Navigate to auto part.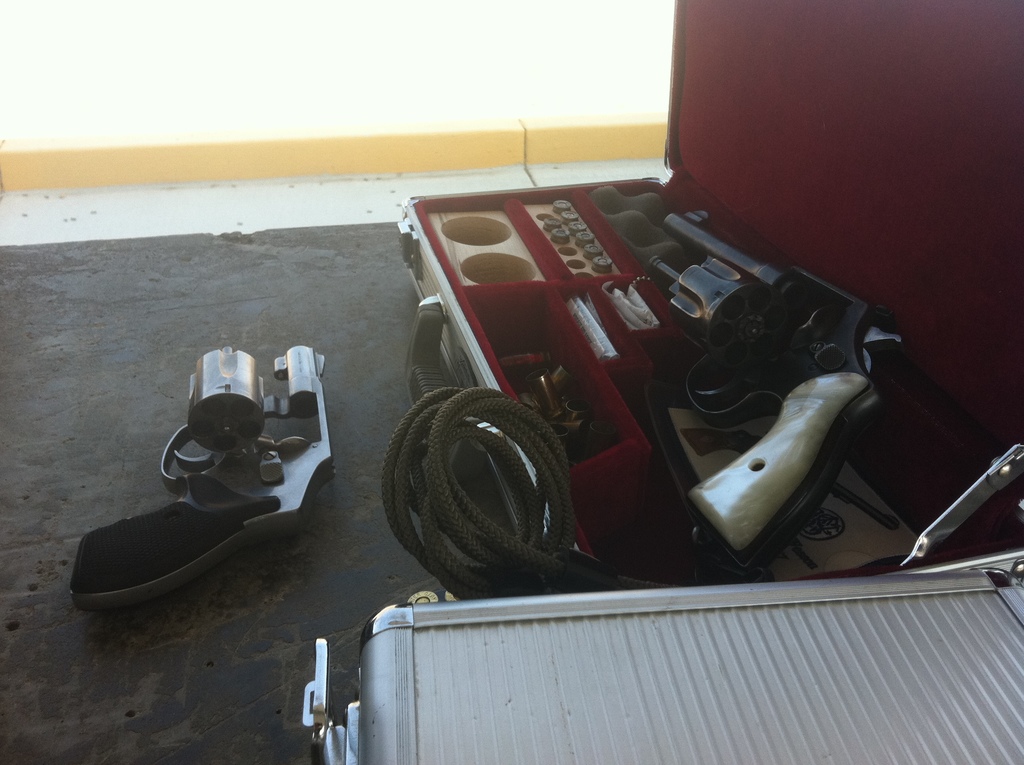
Navigation target: pyautogui.locateOnScreen(65, 342, 337, 616).
